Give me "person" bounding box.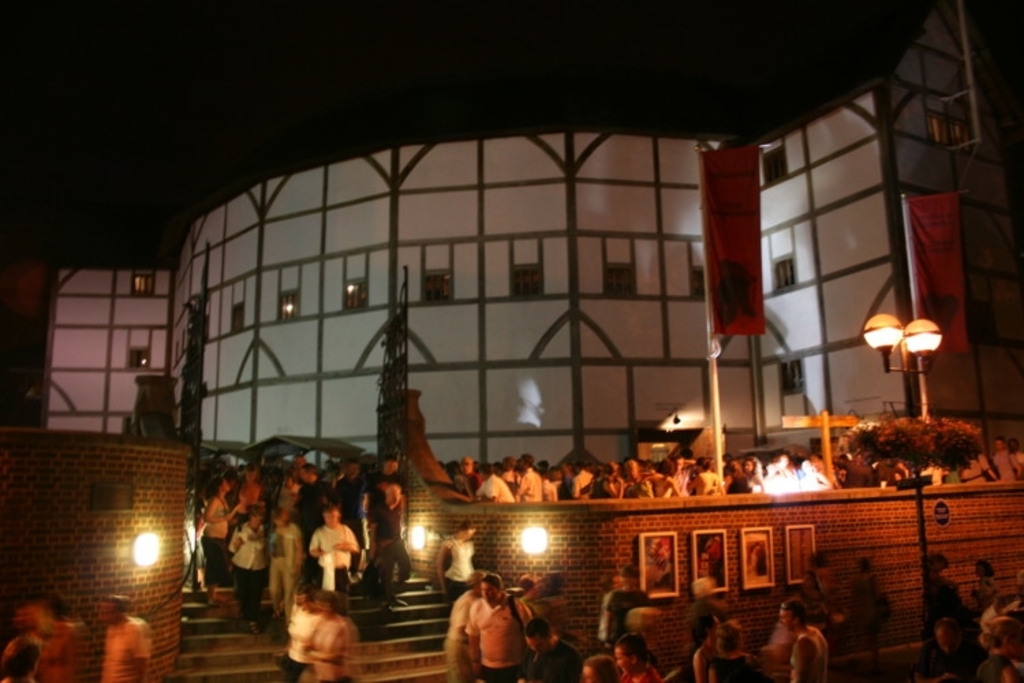
<box>785,458,834,490</box>.
